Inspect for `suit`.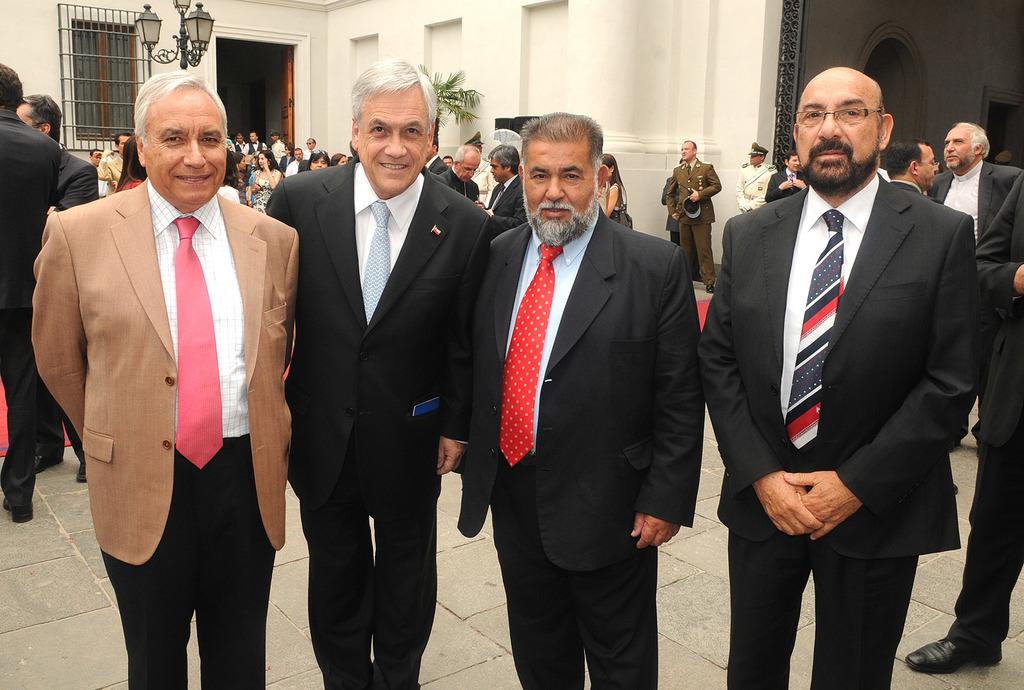
Inspection: bbox=(31, 177, 299, 689).
